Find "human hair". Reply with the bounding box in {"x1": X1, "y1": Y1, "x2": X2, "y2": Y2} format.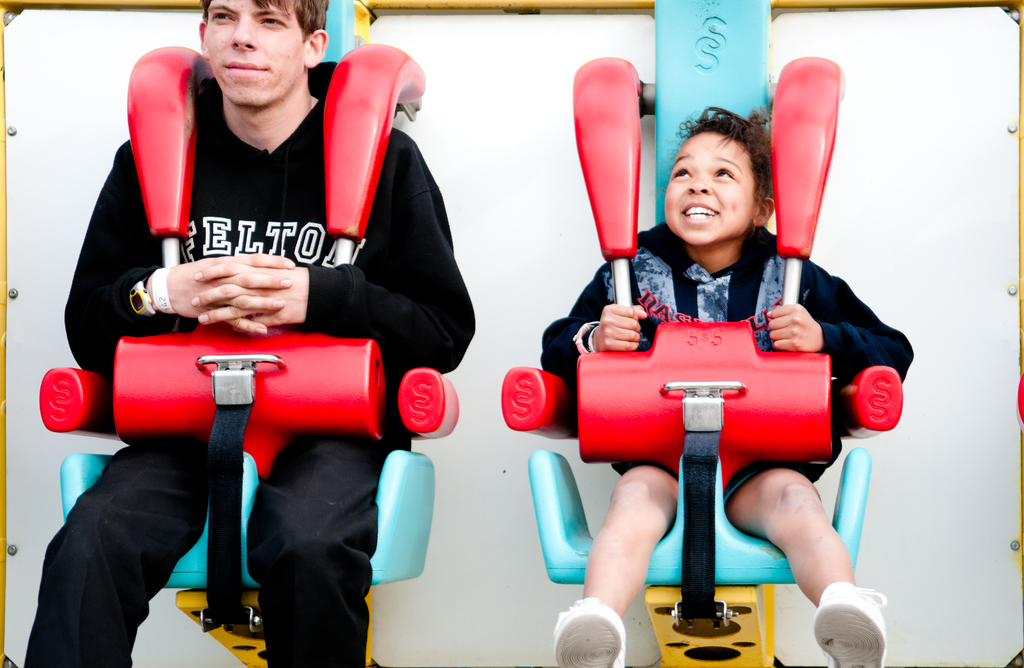
{"x1": 655, "y1": 103, "x2": 777, "y2": 204}.
